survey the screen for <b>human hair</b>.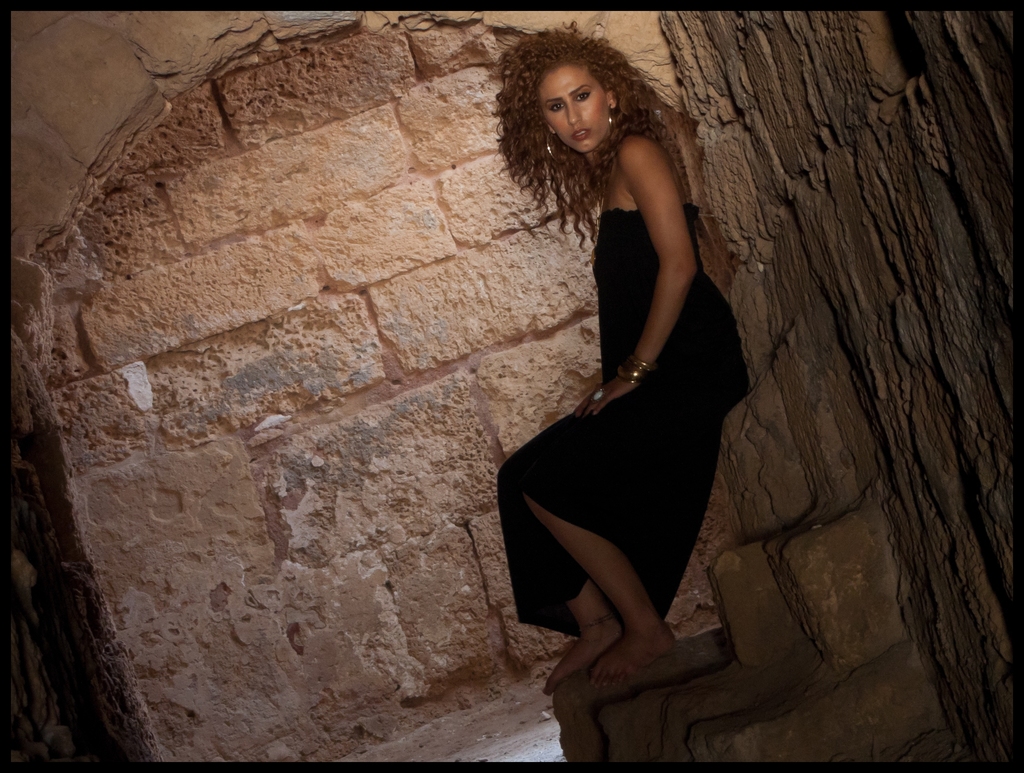
Survey found: 499/38/652/219.
